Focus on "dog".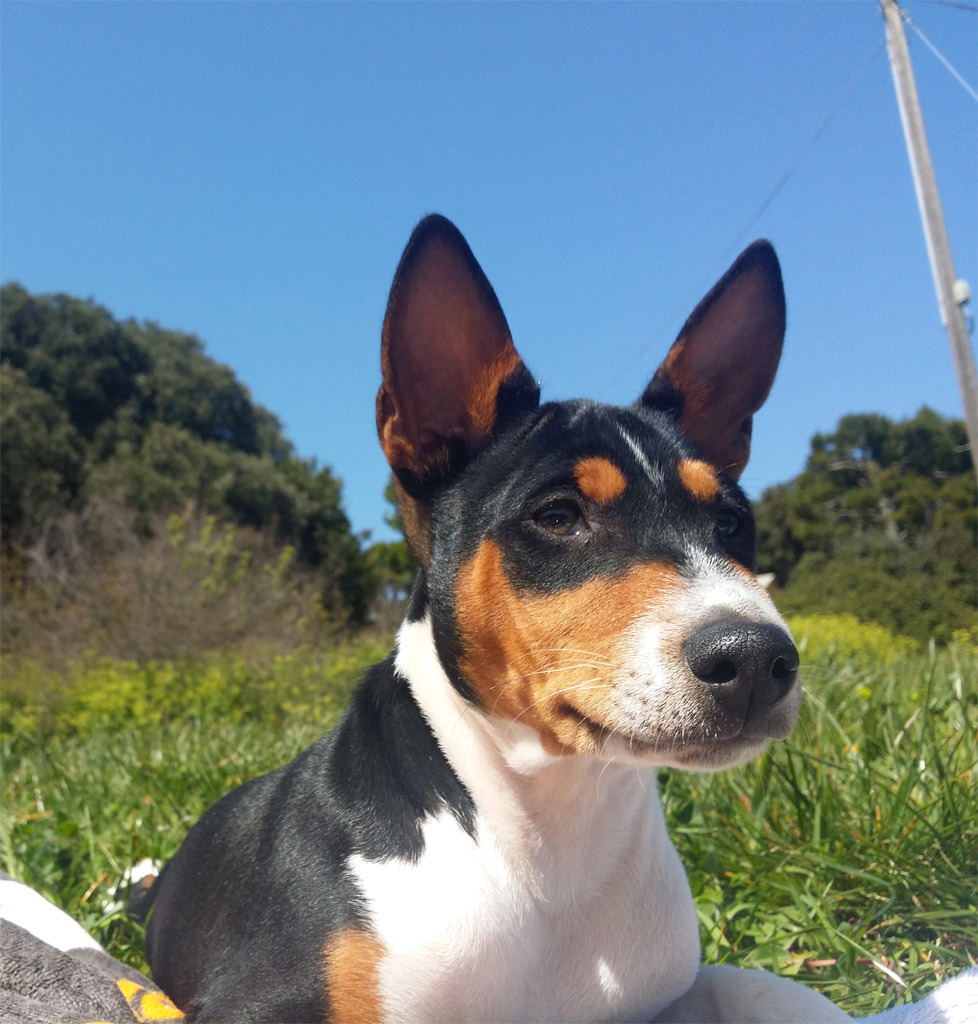
Focused at box=[141, 213, 977, 1023].
